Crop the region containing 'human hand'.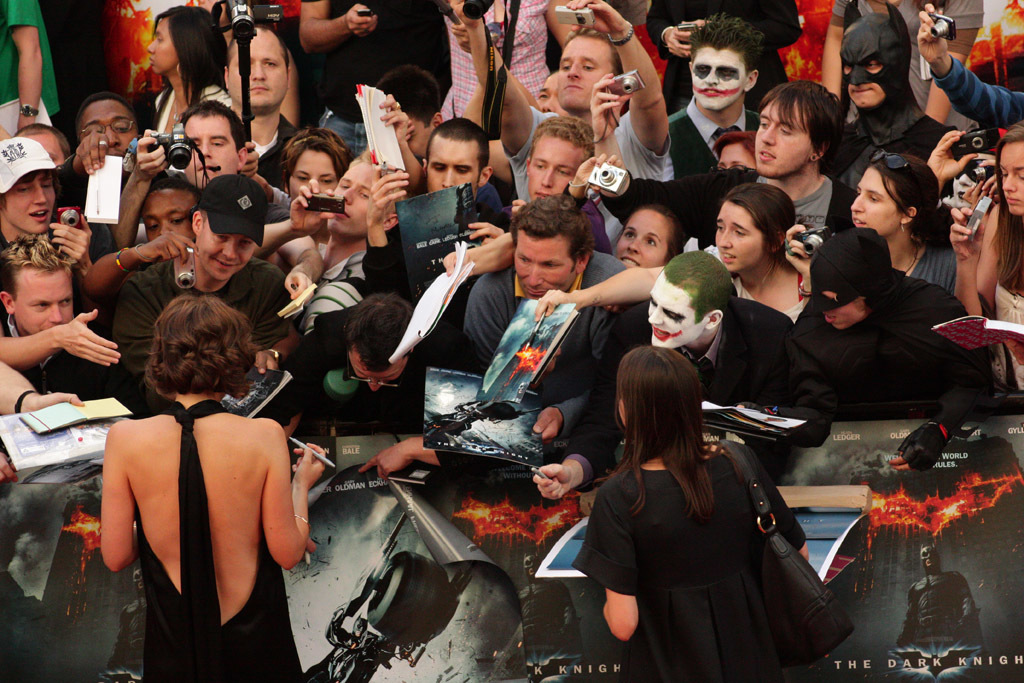
Crop region: bbox=(467, 220, 505, 247).
